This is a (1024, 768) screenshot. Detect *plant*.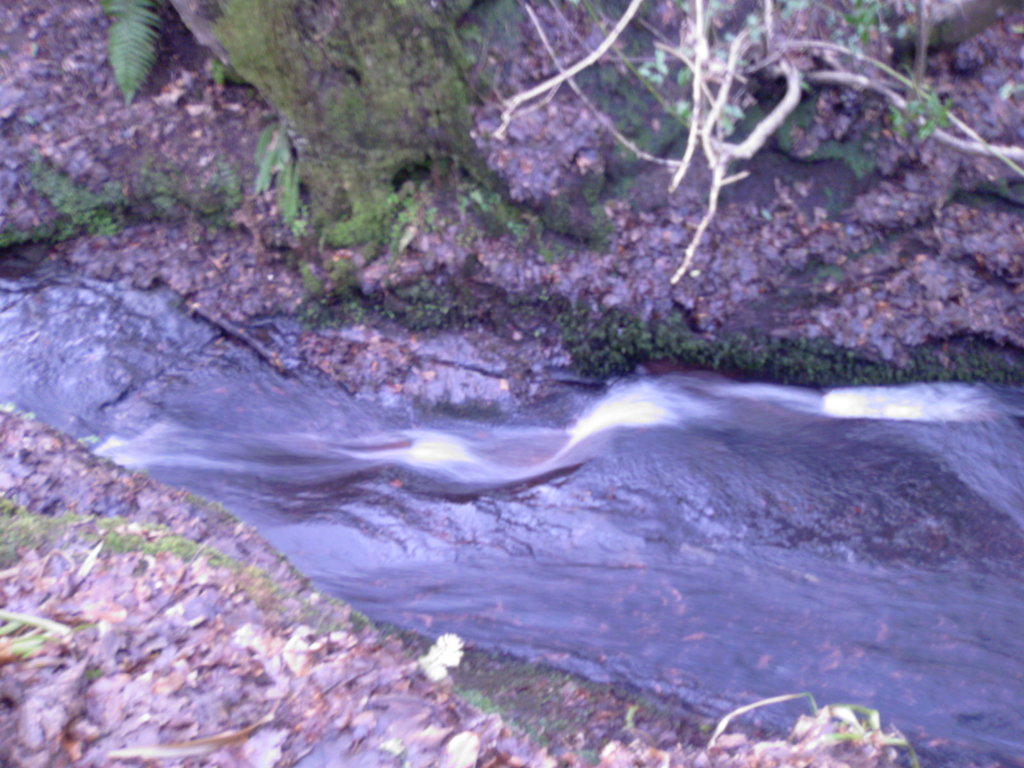
<bbox>0, 497, 90, 575</bbox>.
